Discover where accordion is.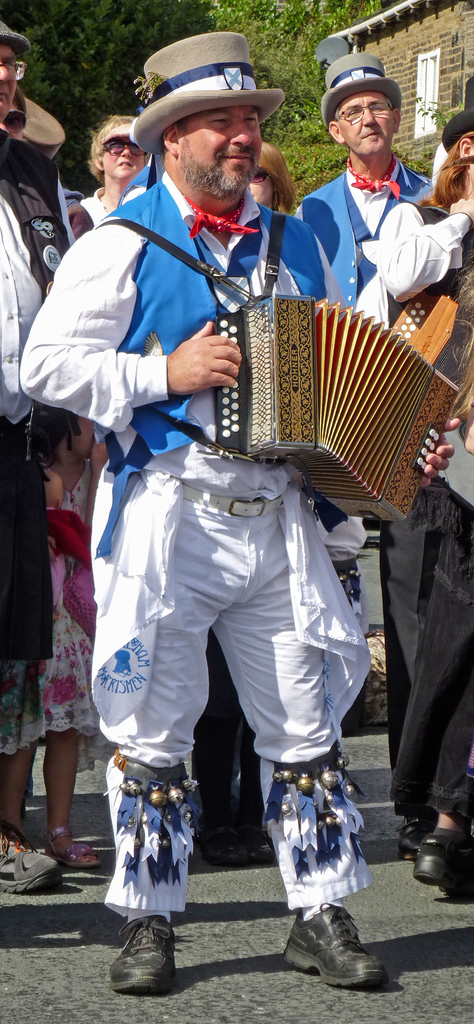
Discovered at select_region(85, 199, 462, 529).
